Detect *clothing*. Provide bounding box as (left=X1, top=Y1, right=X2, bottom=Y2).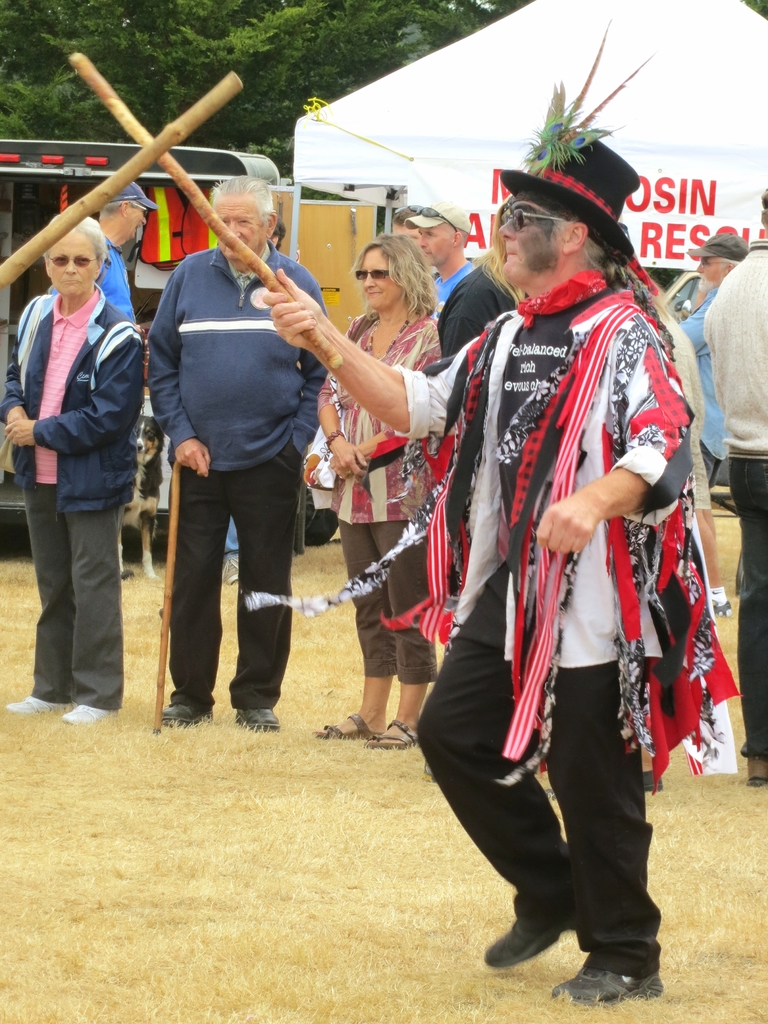
(left=674, top=284, right=727, bottom=485).
